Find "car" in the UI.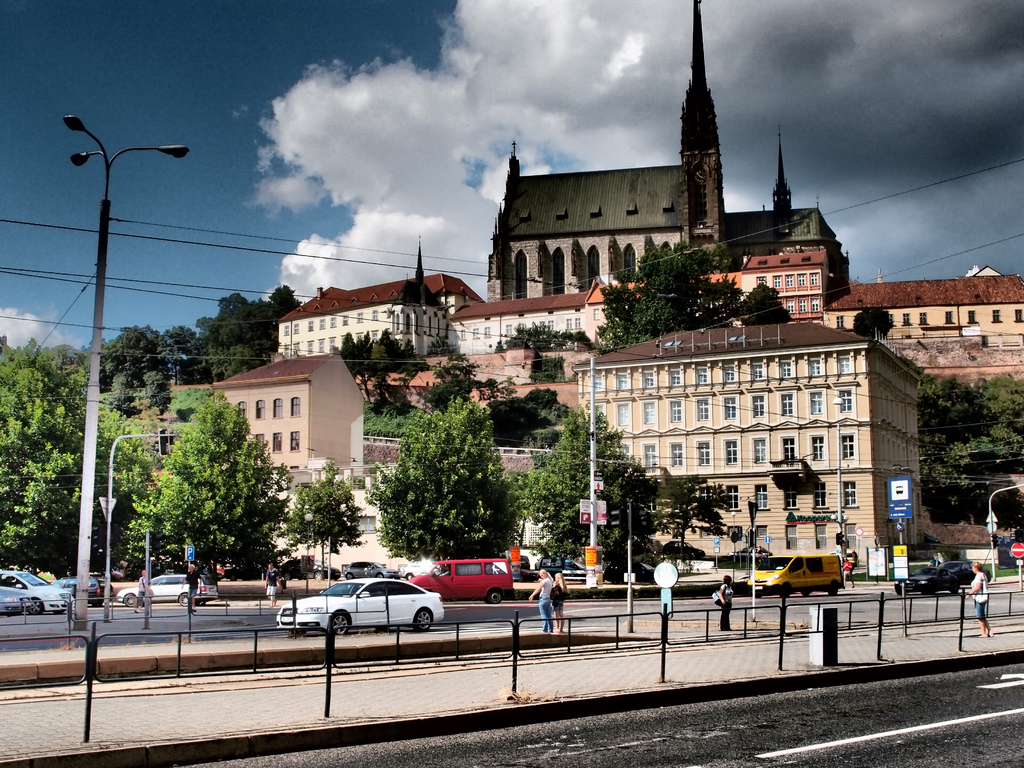
UI element at <bbox>0, 567, 70, 615</bbox>.
